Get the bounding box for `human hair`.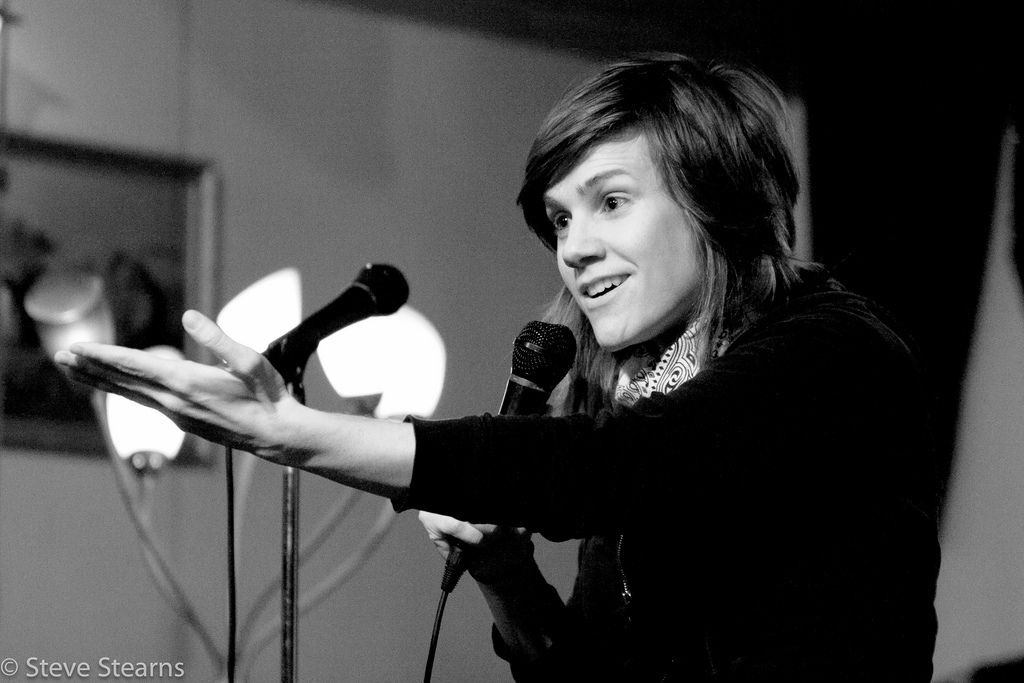
x1=509, y1=64, x2=826, y2=334.
